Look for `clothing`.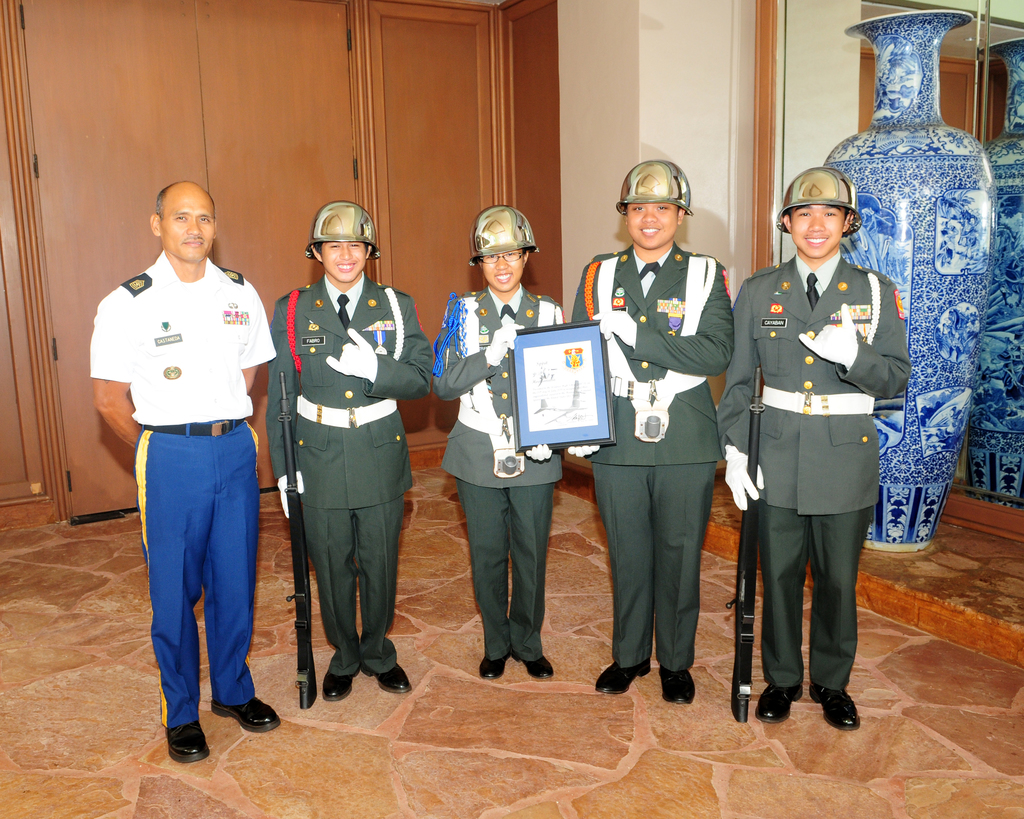
Found: [456, 477, 554, 662].
